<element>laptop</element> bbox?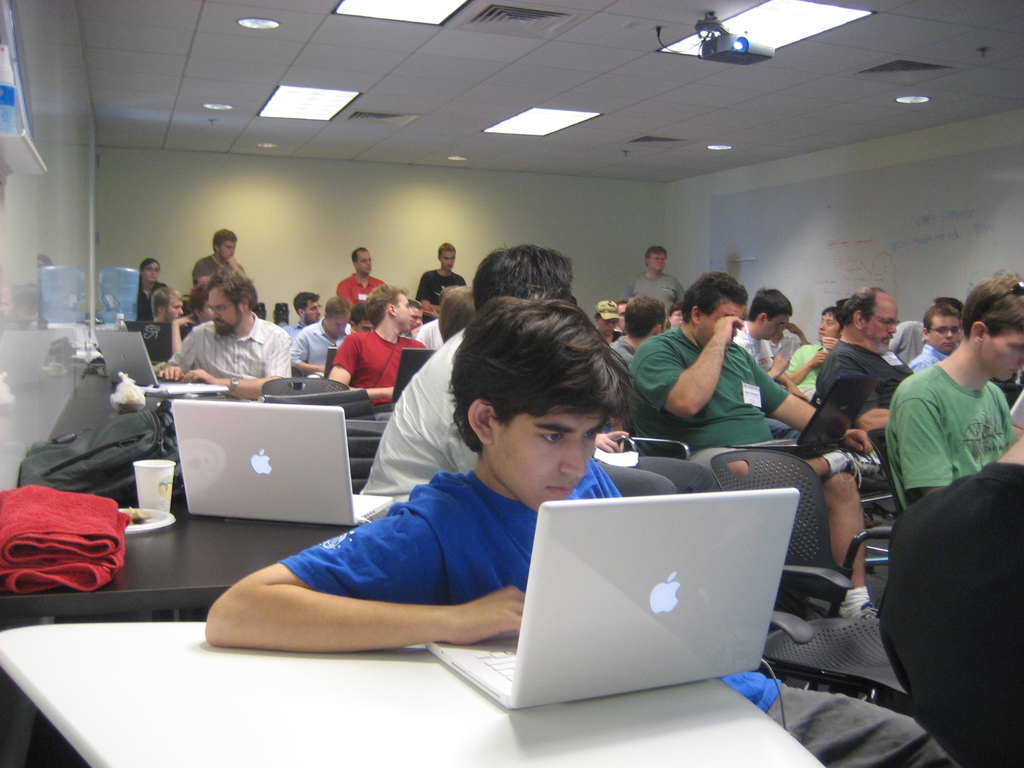
124, 320, 190, 365
